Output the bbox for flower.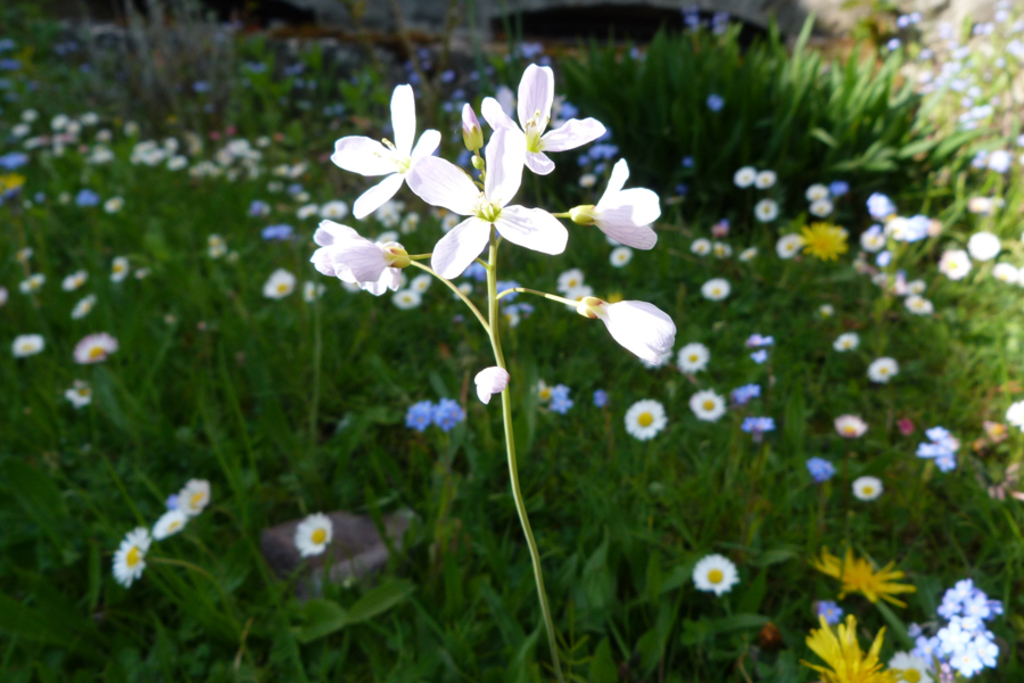
112, 522, 143, 589.
